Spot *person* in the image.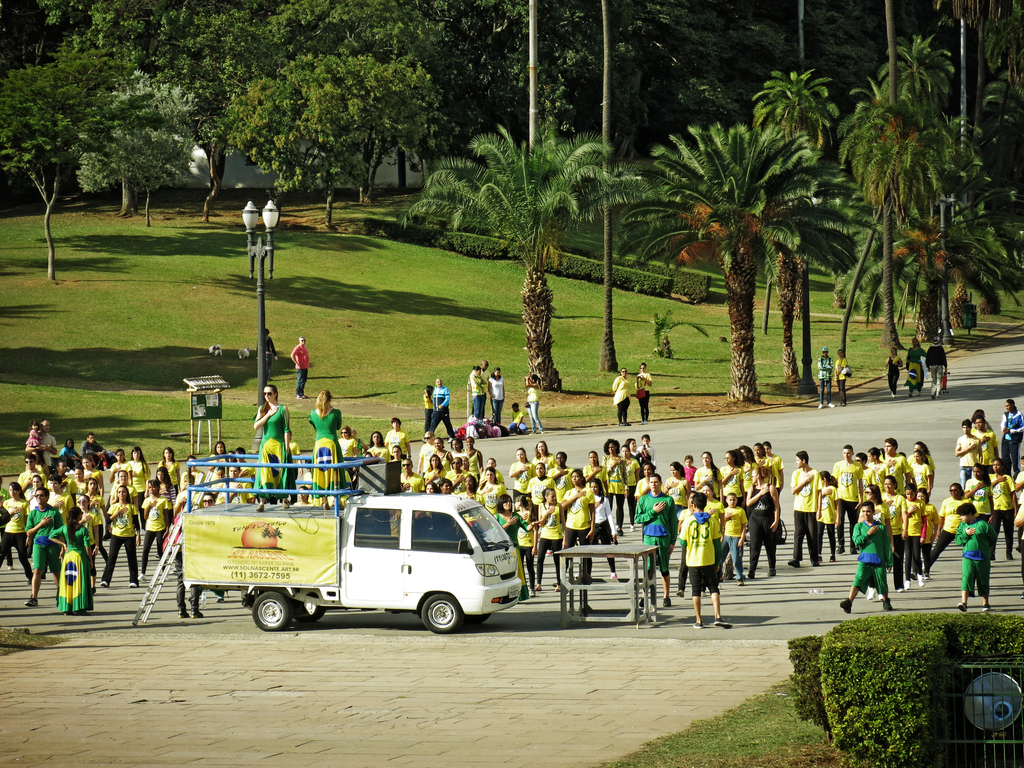
*person* found at [left=926, top=336, right=949, bottom=397].
